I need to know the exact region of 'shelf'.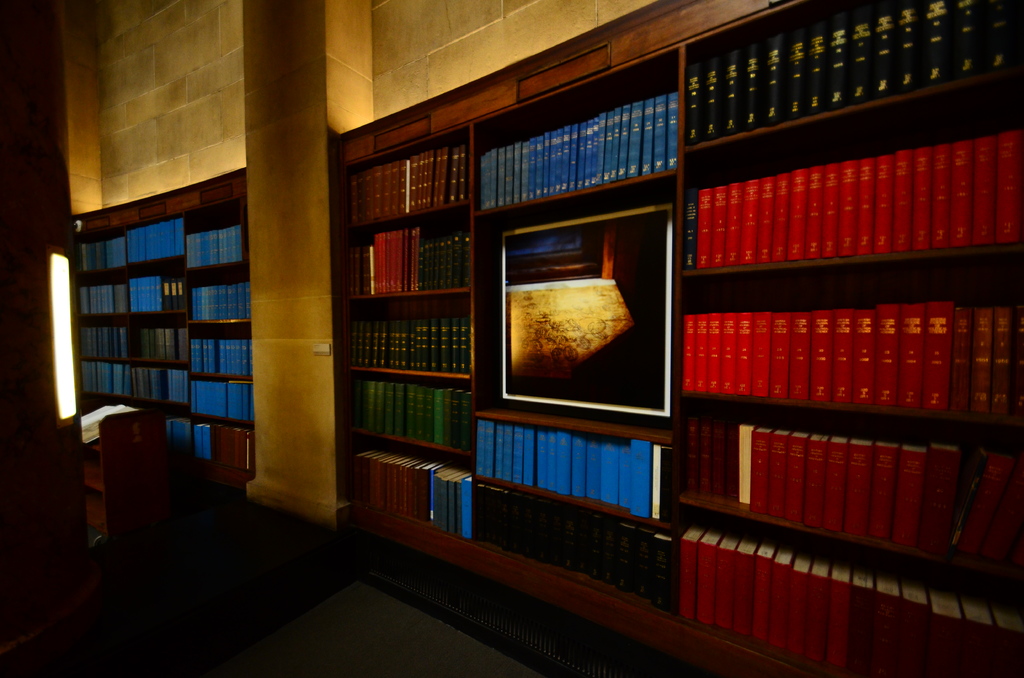
Region: <box>79,350,125,402</box>.
